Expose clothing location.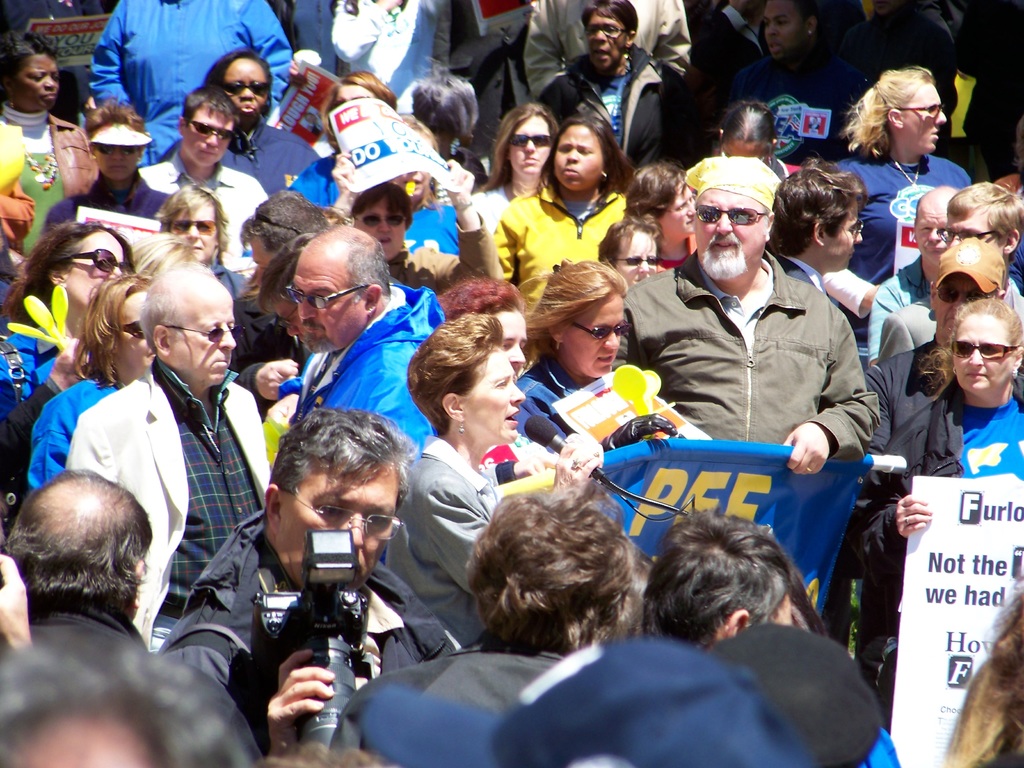
Exposed at 209,262,246,303.
